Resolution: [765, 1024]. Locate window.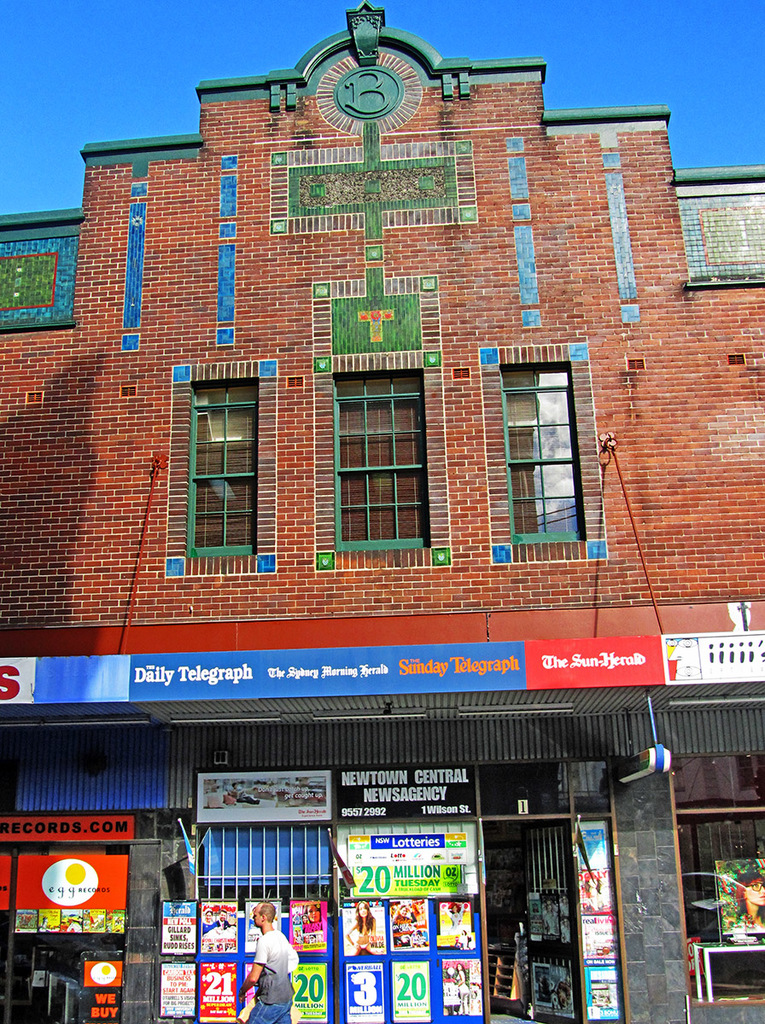
336 367 428 554.
